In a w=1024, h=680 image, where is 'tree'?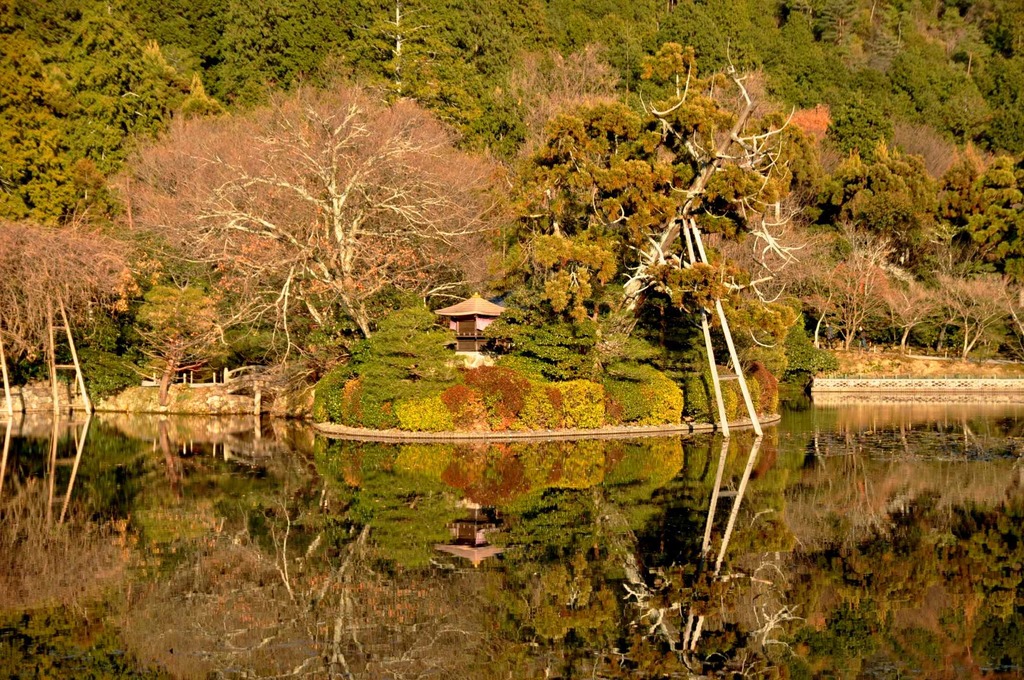
x1=143, y1=282, x2=229, y2=405.
